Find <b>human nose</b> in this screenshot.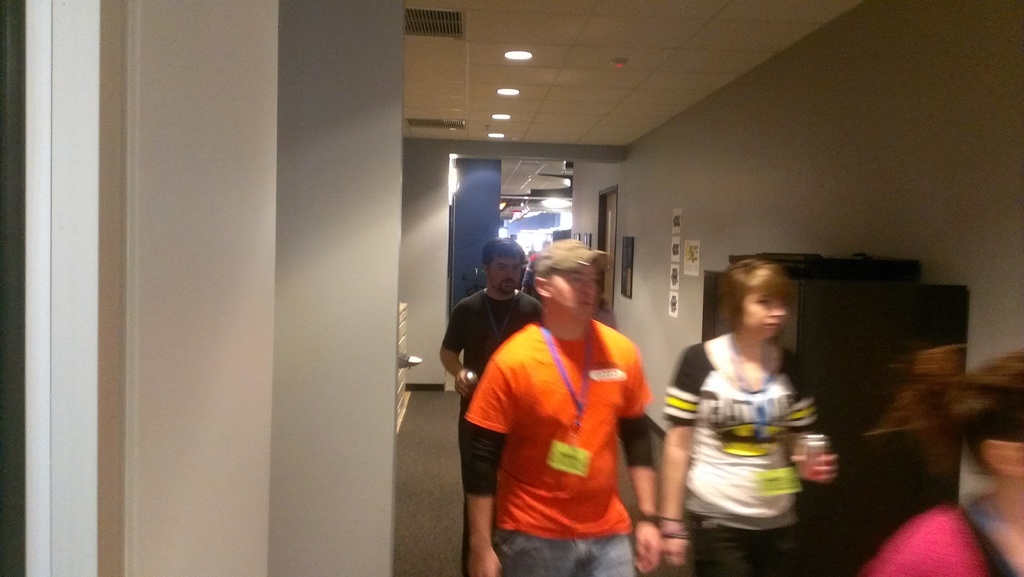
The bounding box for <b>human nose</b> is box(582, 280, 597, 295).
